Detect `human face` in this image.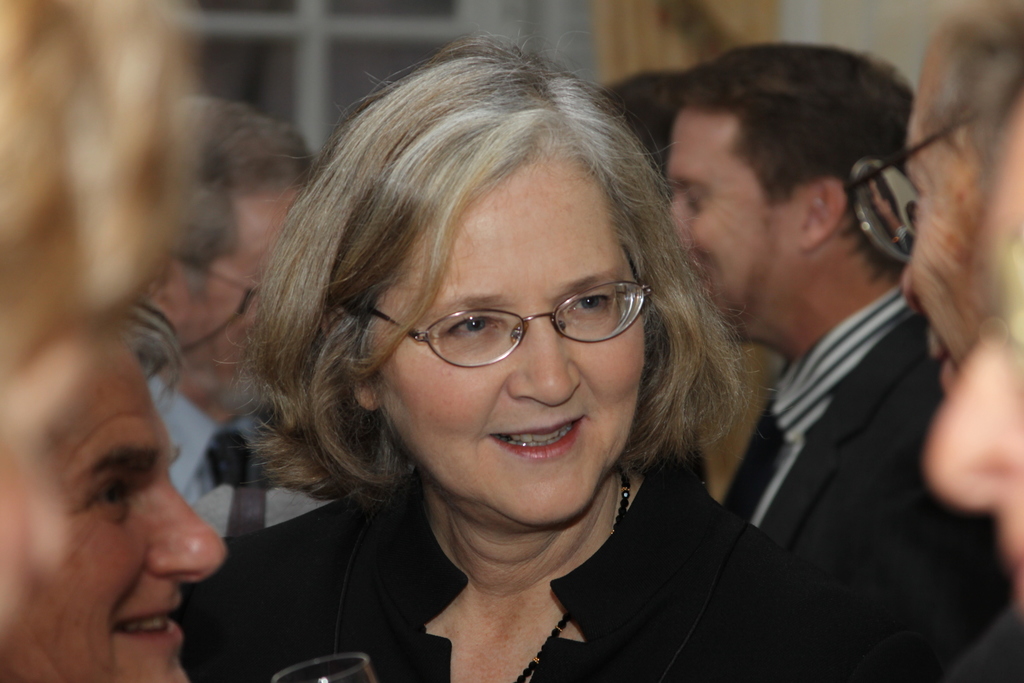
Detection: 188/177/299/362.
